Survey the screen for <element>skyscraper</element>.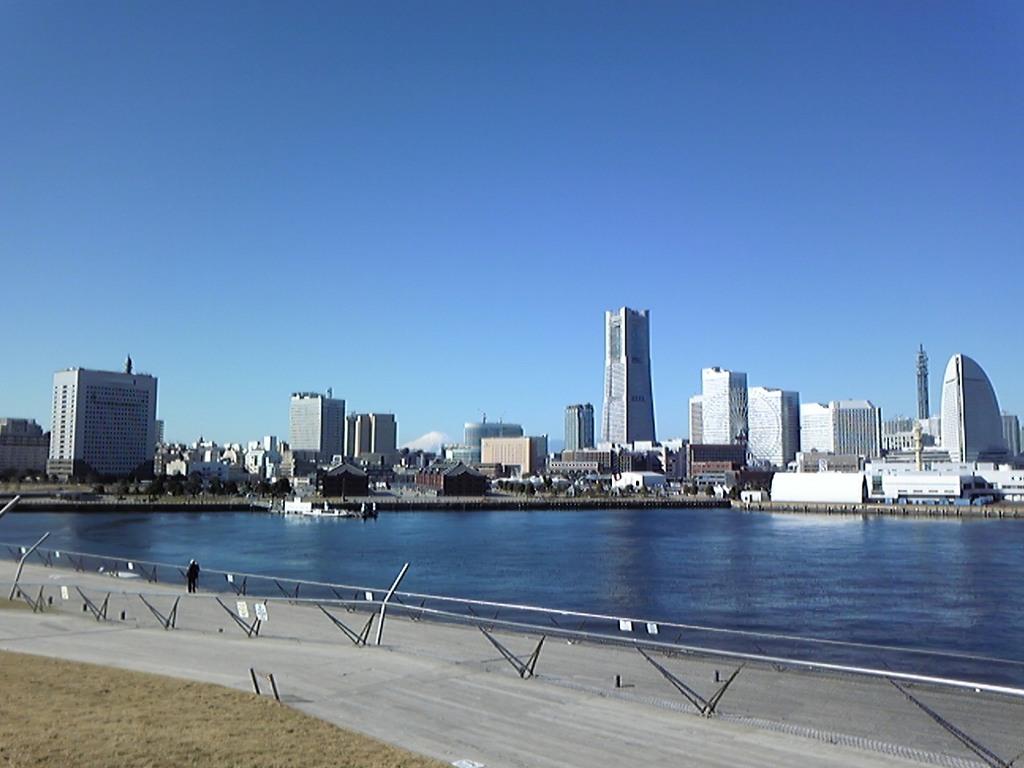
Survey found: <bbox>546, 400, 595, 466</bbox>.
